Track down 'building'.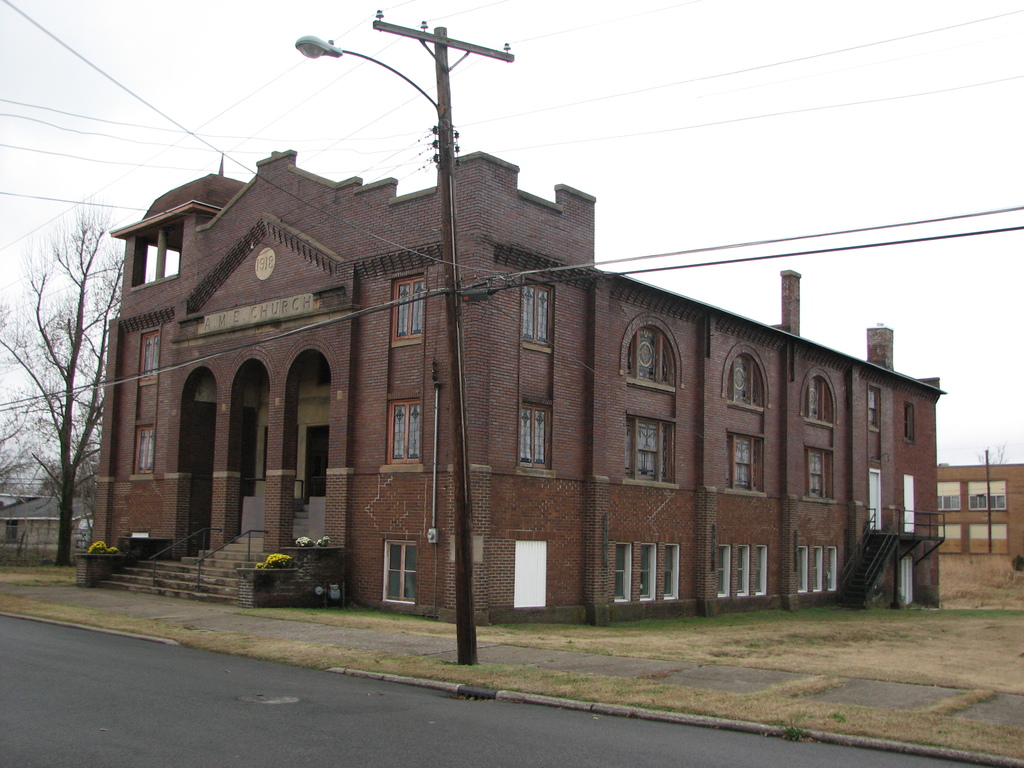
Tracked to [x1=938, y1=461, x2=1023, y2=557].
